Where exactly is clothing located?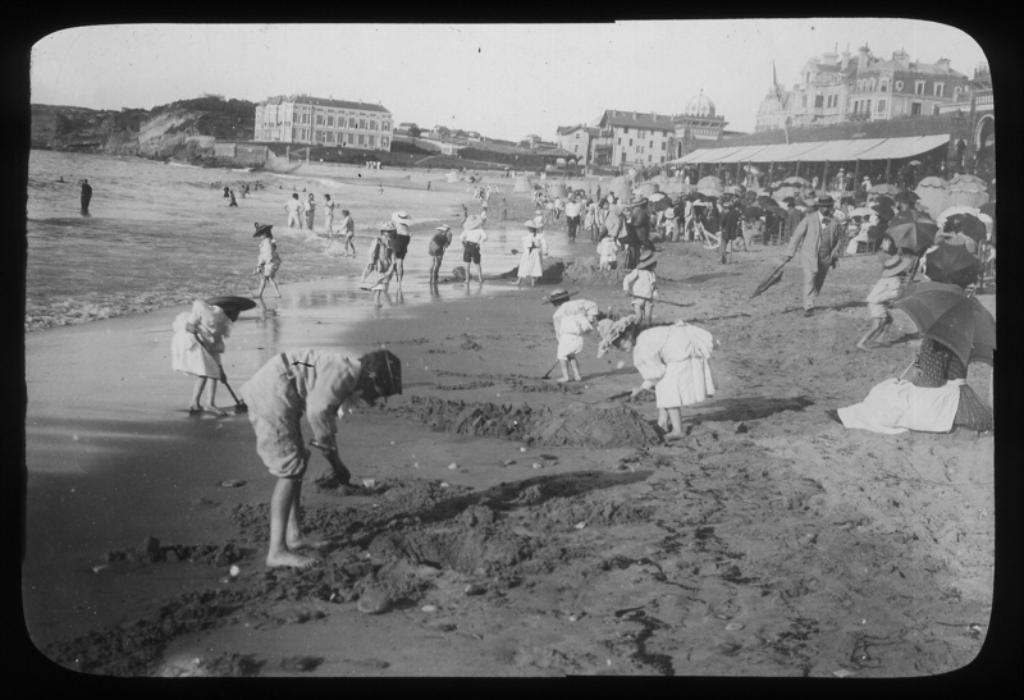
Its bounding box is bbox=(554, 302, 590, 361).
